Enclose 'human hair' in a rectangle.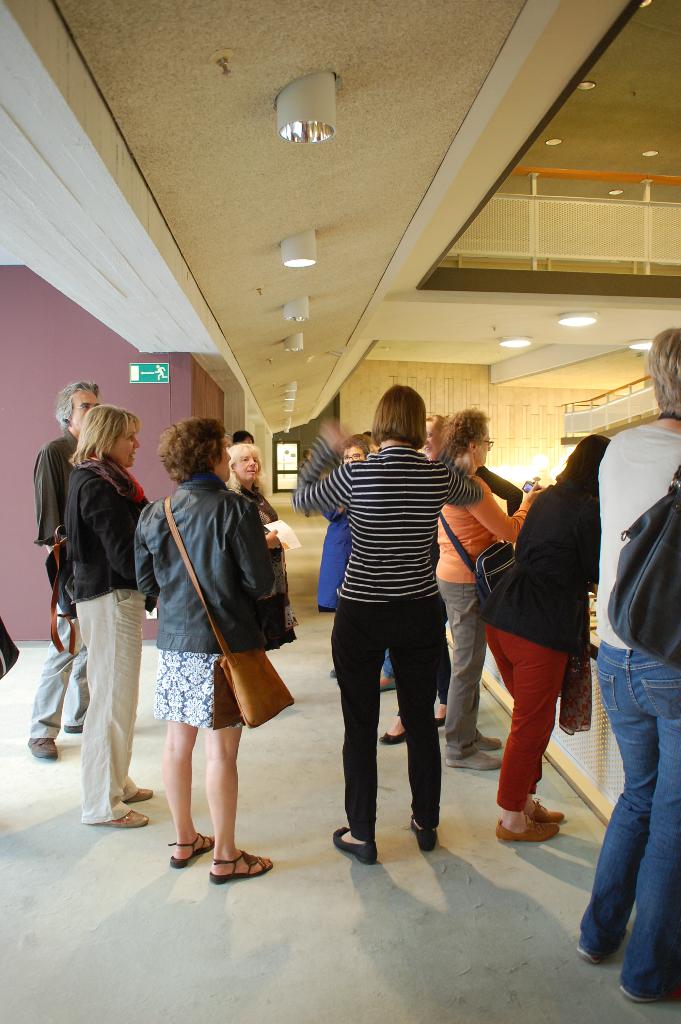
[53,379,101,433].
